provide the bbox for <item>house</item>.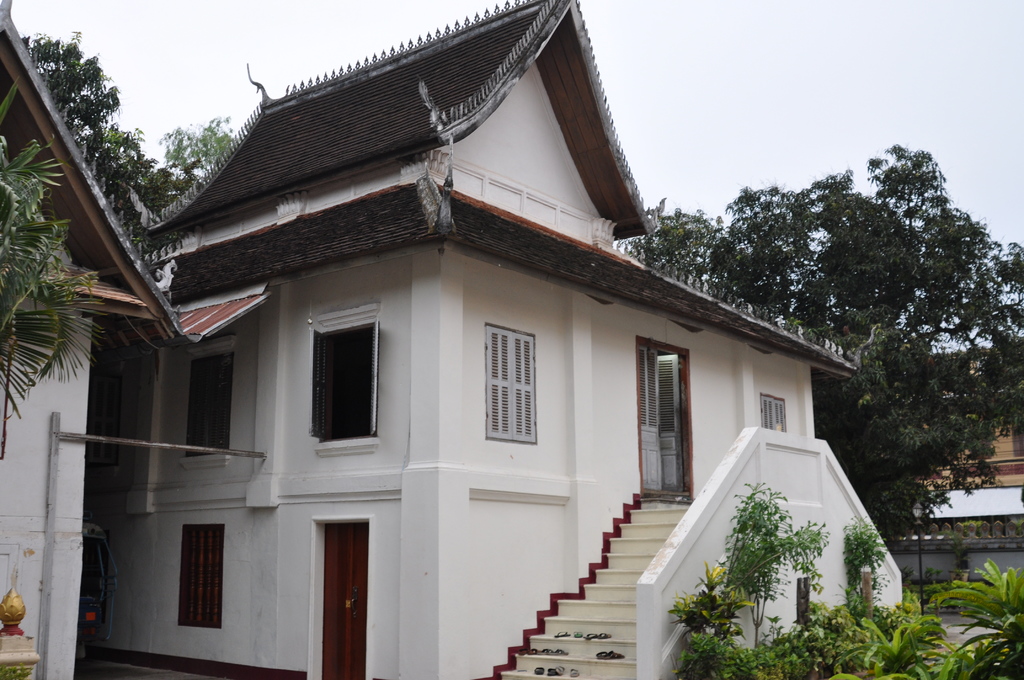
region(0, 0, 272, 679).
